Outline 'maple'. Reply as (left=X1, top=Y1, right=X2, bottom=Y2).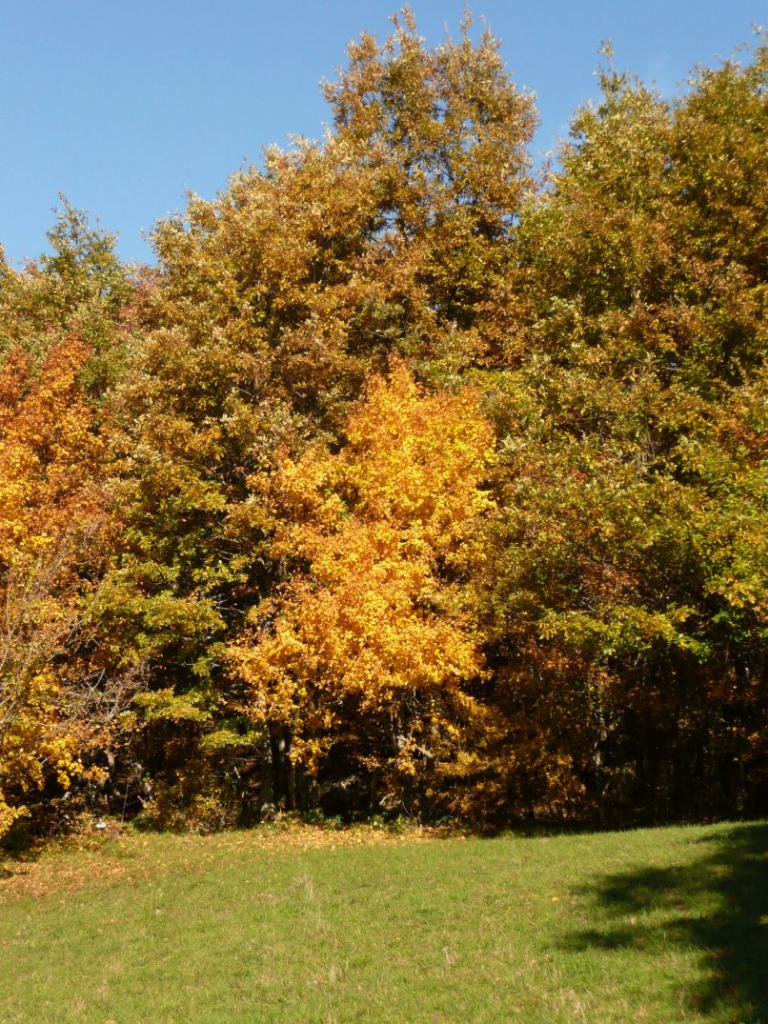
(left=497, top=26, right=767, bottom=328).
